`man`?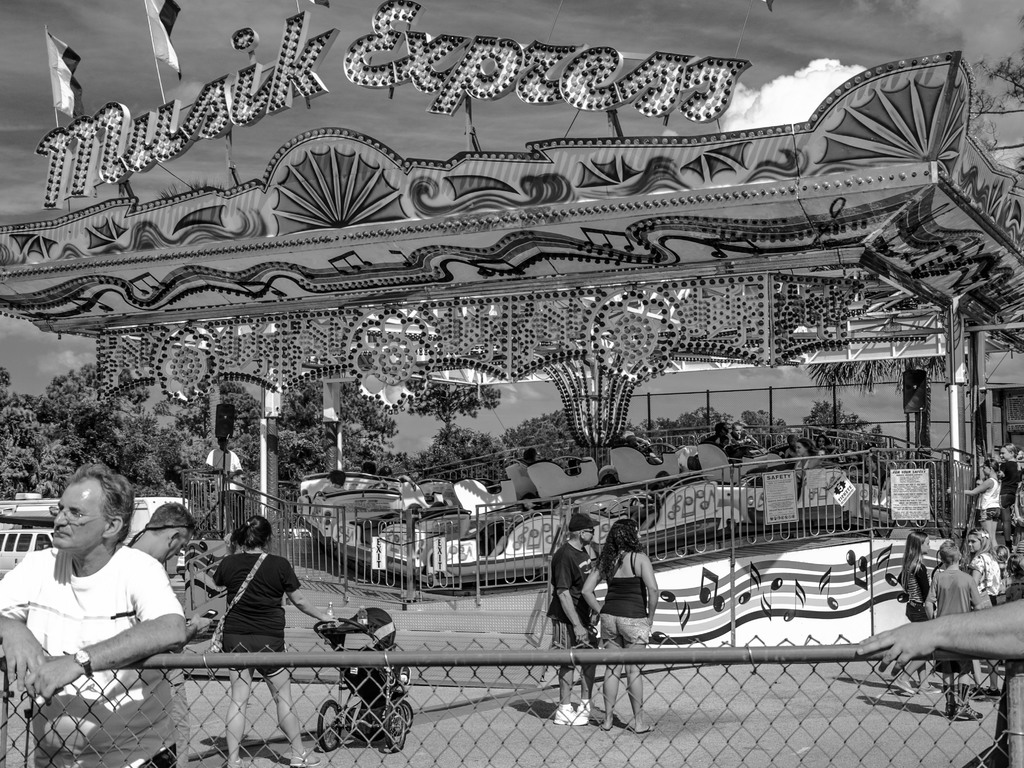
crop(18, 464, 208, 724)
